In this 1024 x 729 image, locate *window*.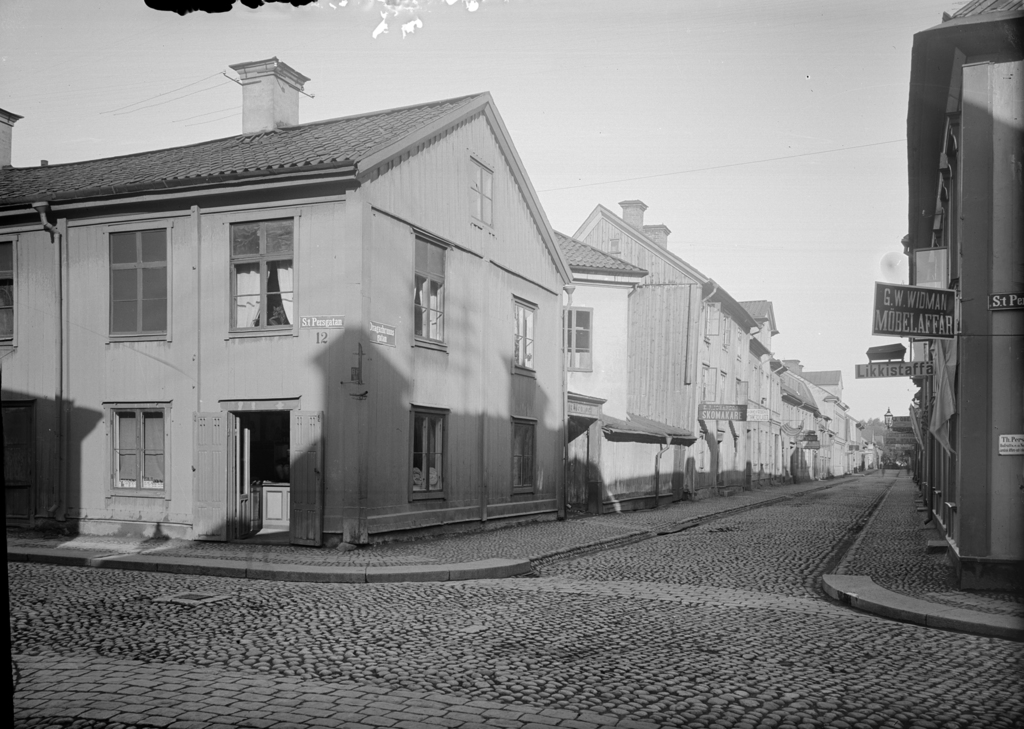
Bounding box: <bbox>231, 216, 297, 333</bbox>.
